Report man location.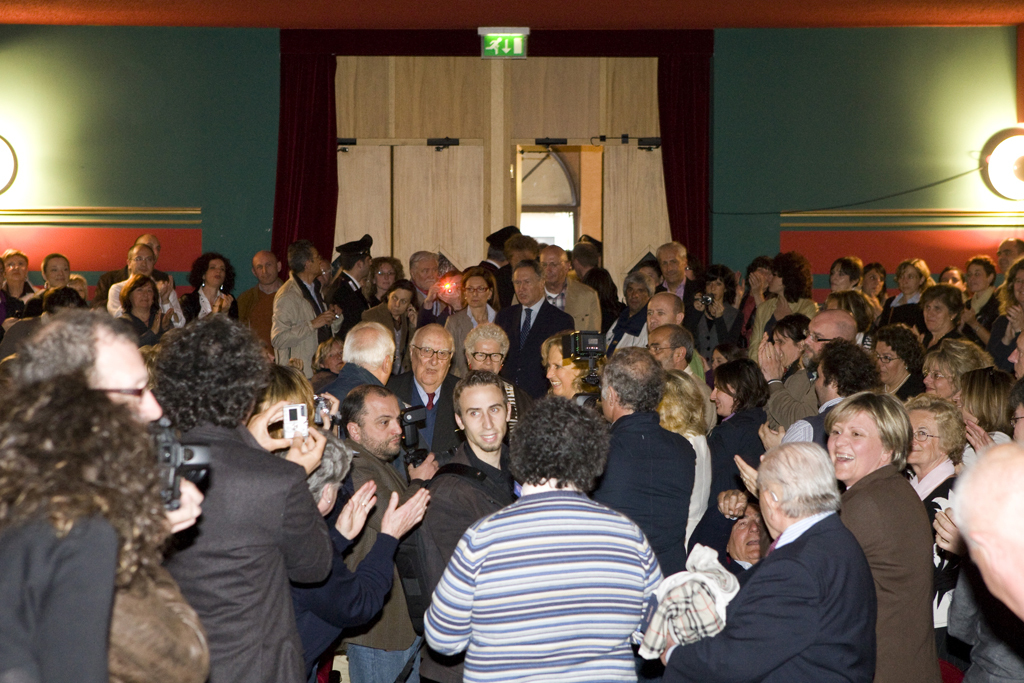
Report: crop(751, 334, 888, 453).
